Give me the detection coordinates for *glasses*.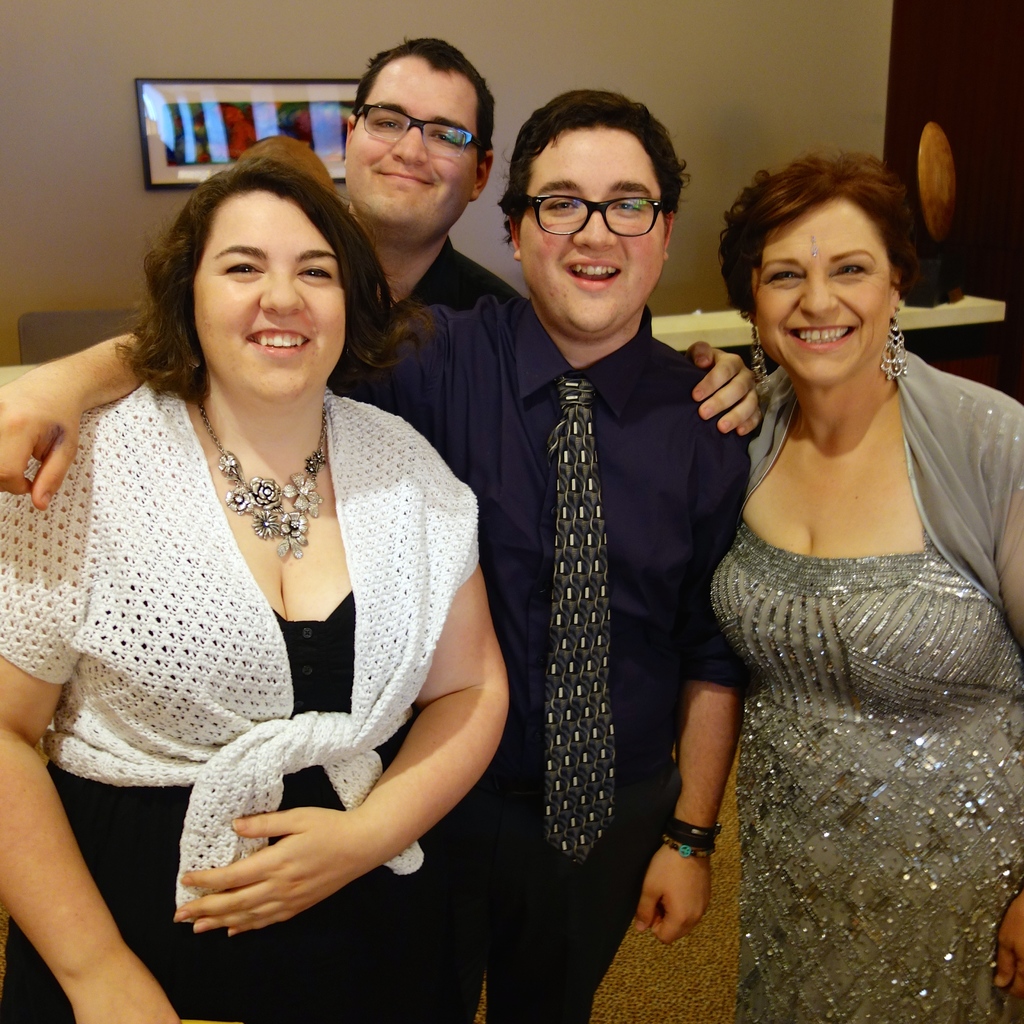
<region>332, 95, 507, 166</region>.
